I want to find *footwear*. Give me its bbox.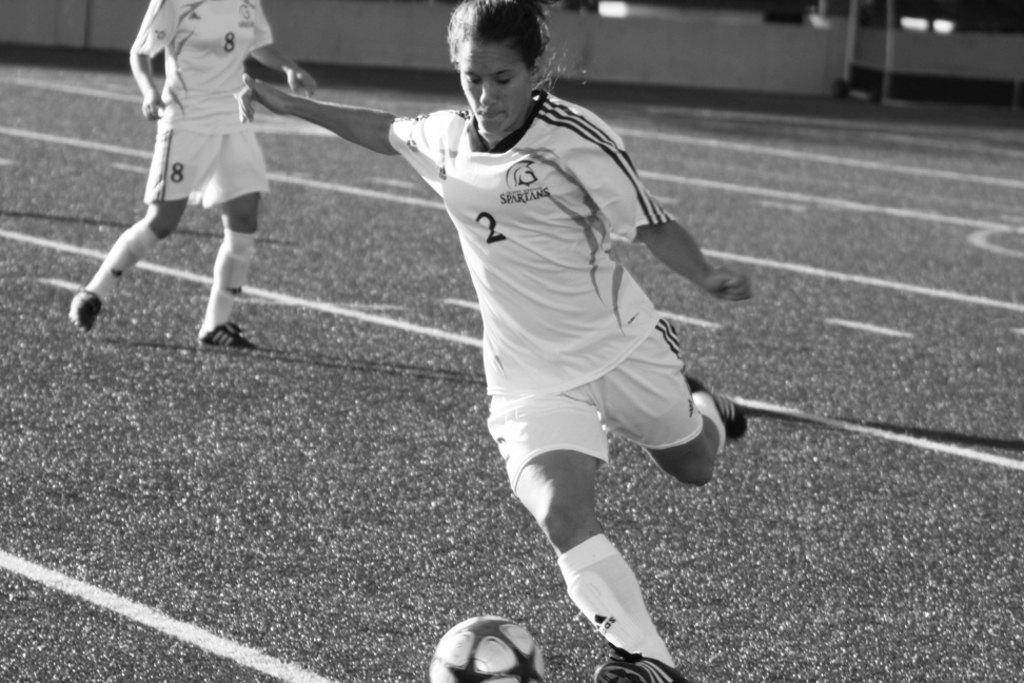
bbox=(192, 313, 265, 352).
